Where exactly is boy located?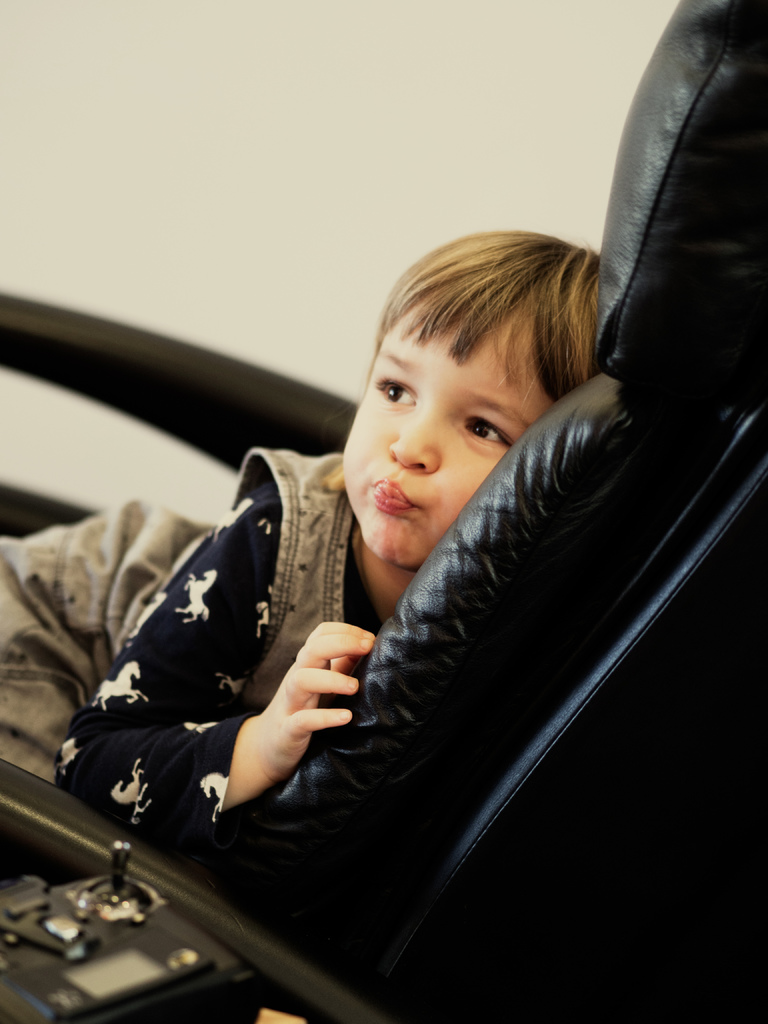
Its bounding box is 88/161/673/961.
